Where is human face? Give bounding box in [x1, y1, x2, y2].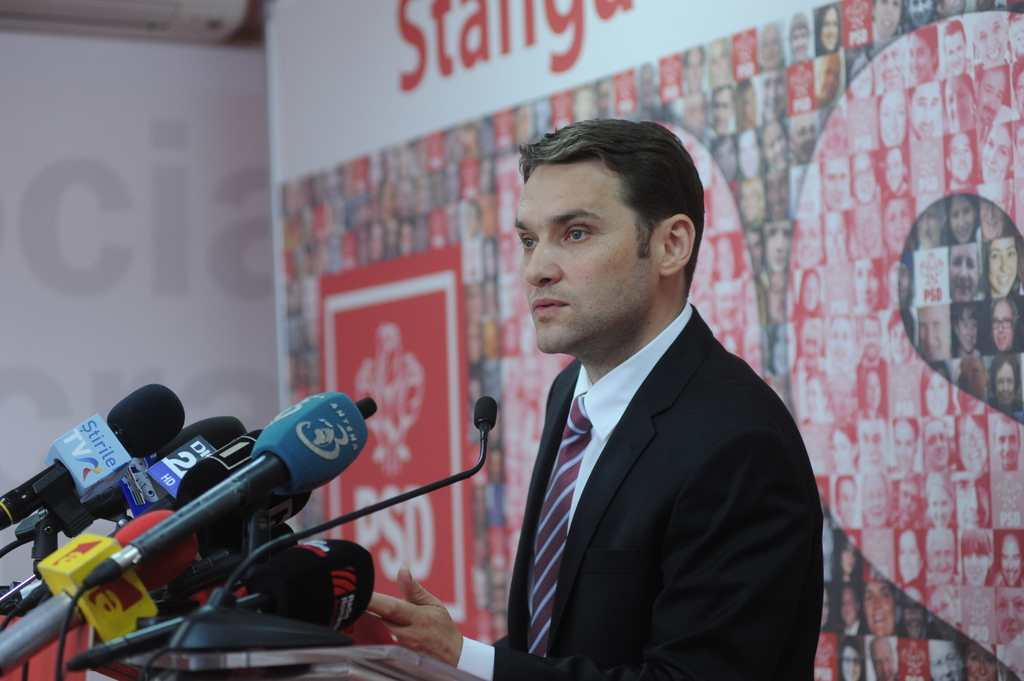
[928, 483, 950, 527].
